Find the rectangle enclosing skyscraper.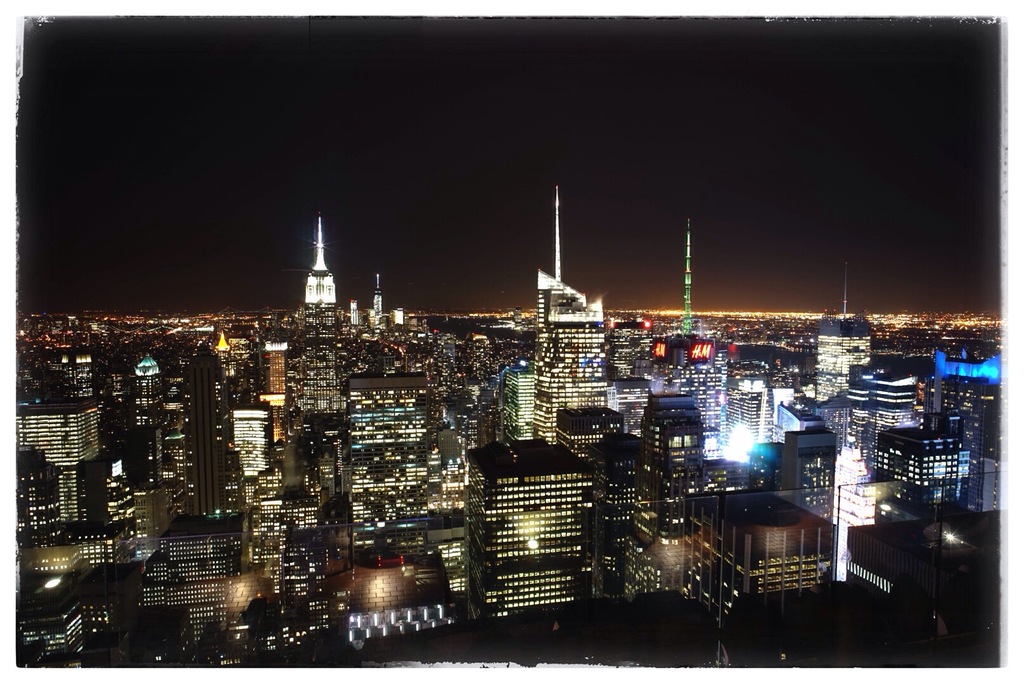
crop(295, 211, 341, 410).
